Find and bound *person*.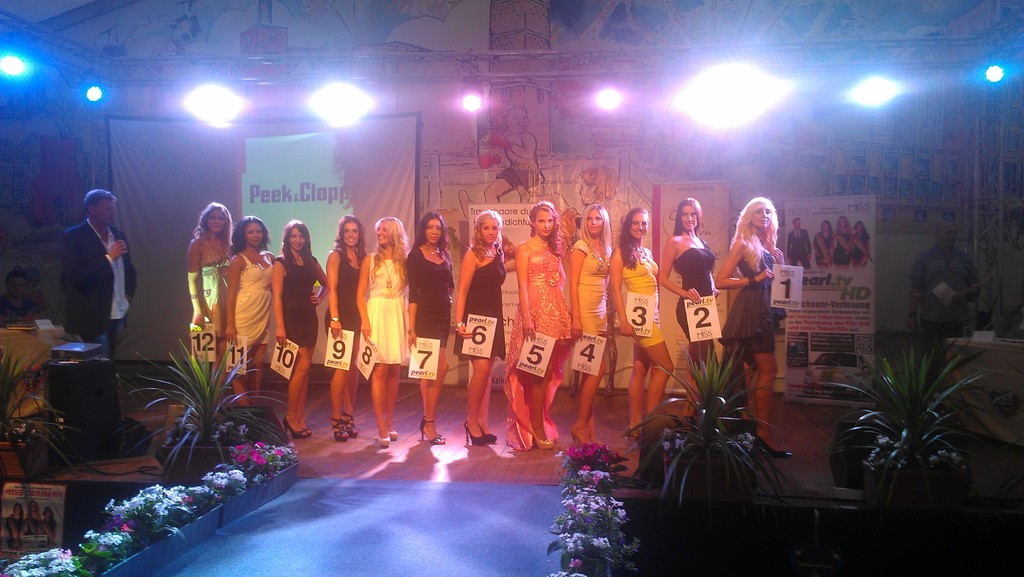
Bound: bbox(908, 213, 984, 362).
